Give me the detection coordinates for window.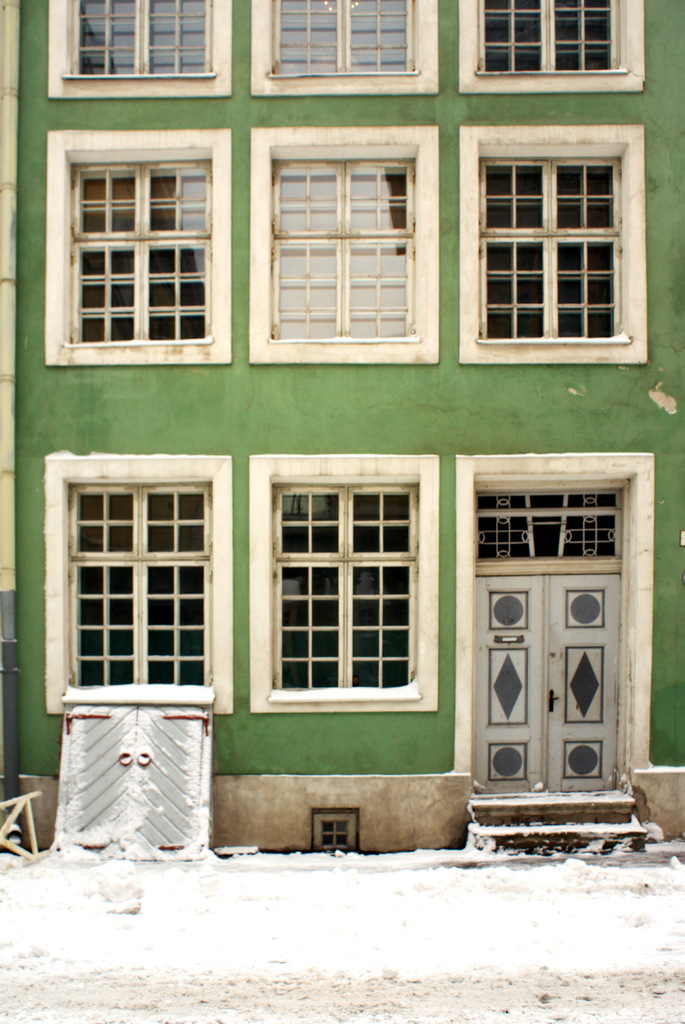
44, 452, 236, 699.
